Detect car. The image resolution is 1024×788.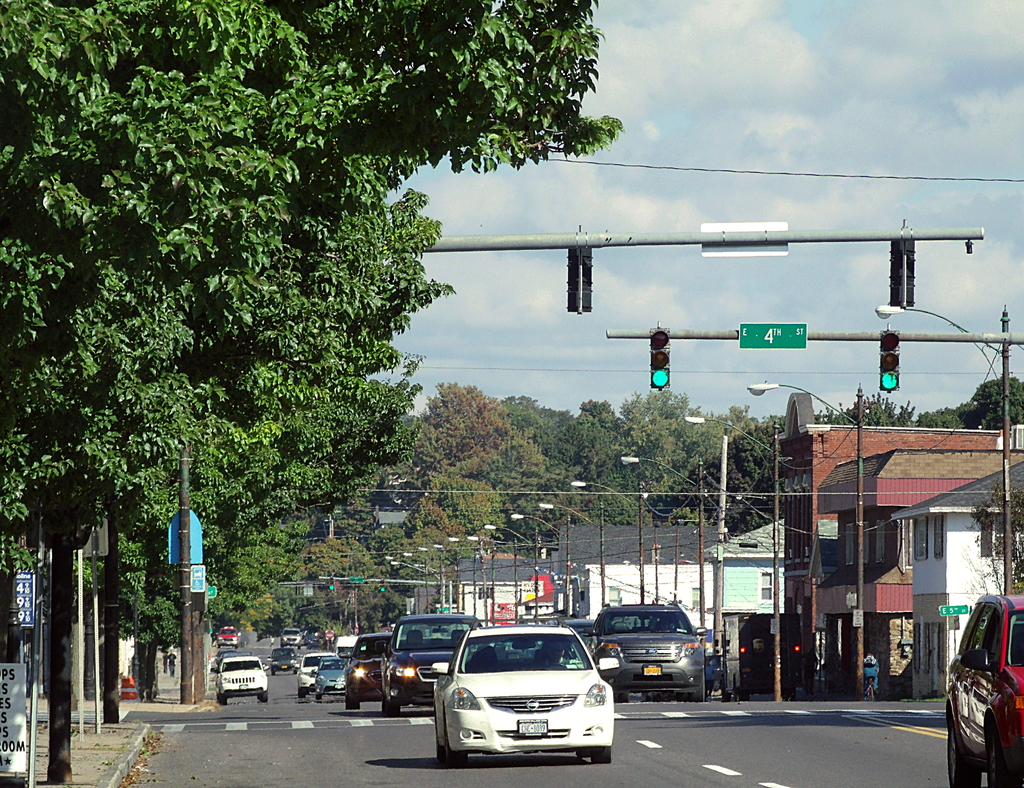
detection(211, 650, 266, 701).
